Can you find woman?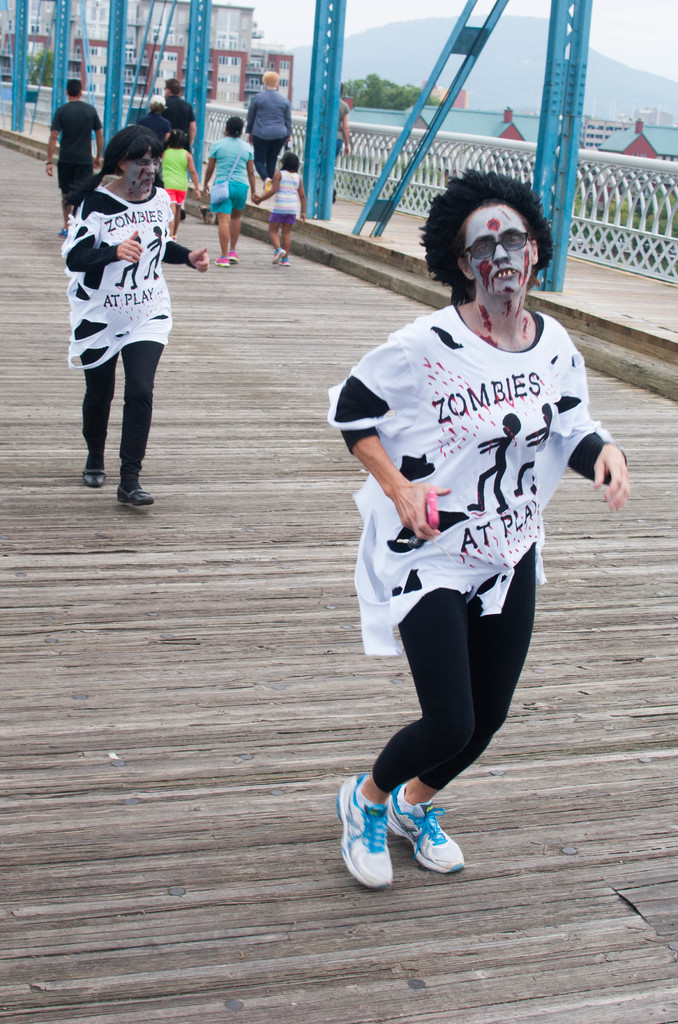
Yes, bounding box: select_region(62, 128, 213, 504).
